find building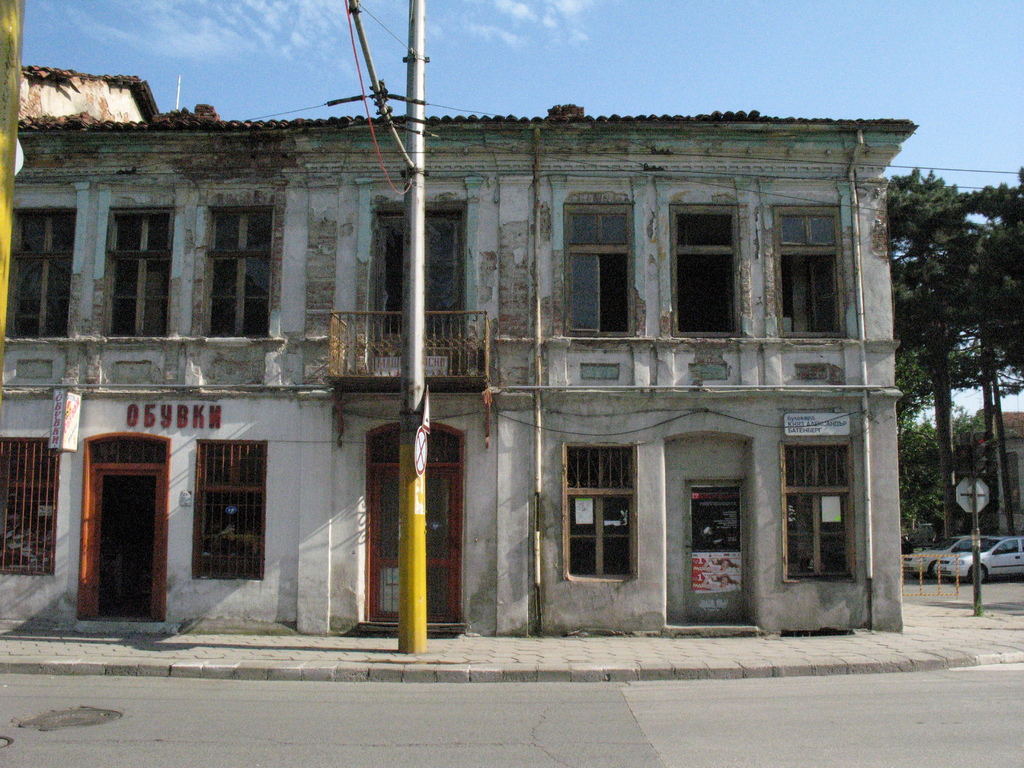
bbox(0, 68, 900, 633)
